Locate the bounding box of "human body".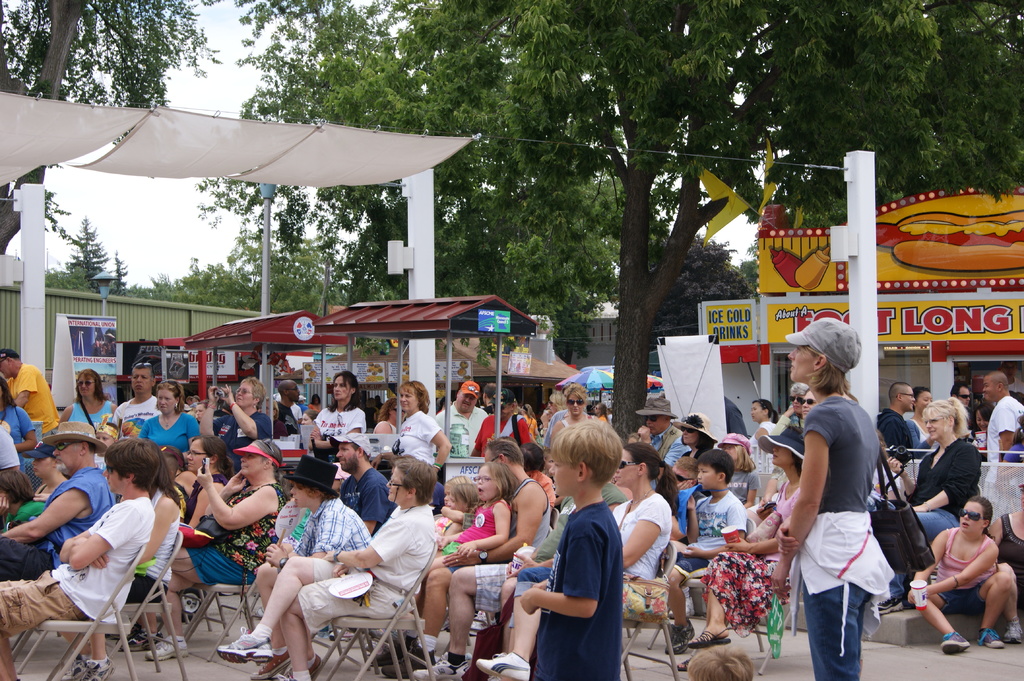
Bounding box: box(773, 381, 797, 429).
